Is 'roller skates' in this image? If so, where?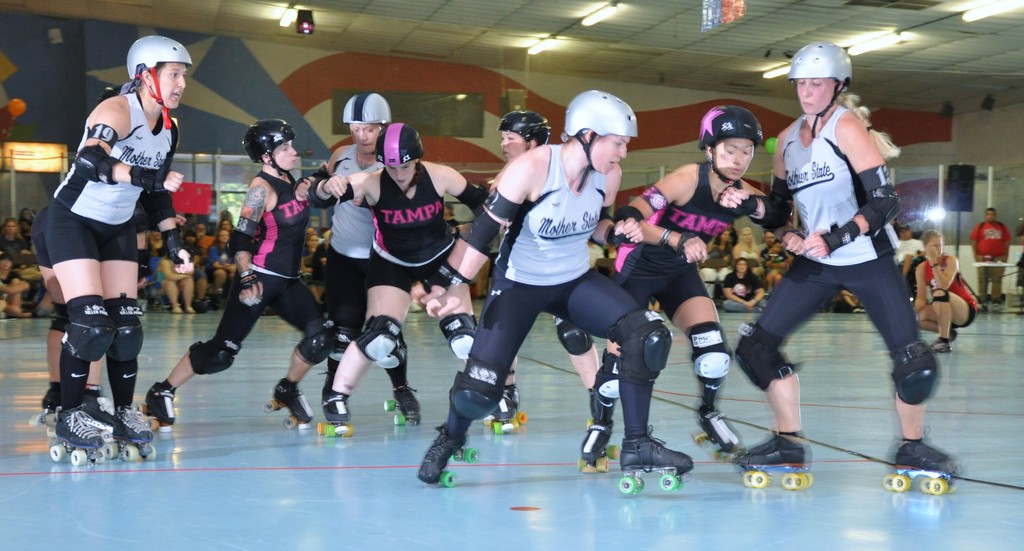
Yes, at 314 386 353 443.
